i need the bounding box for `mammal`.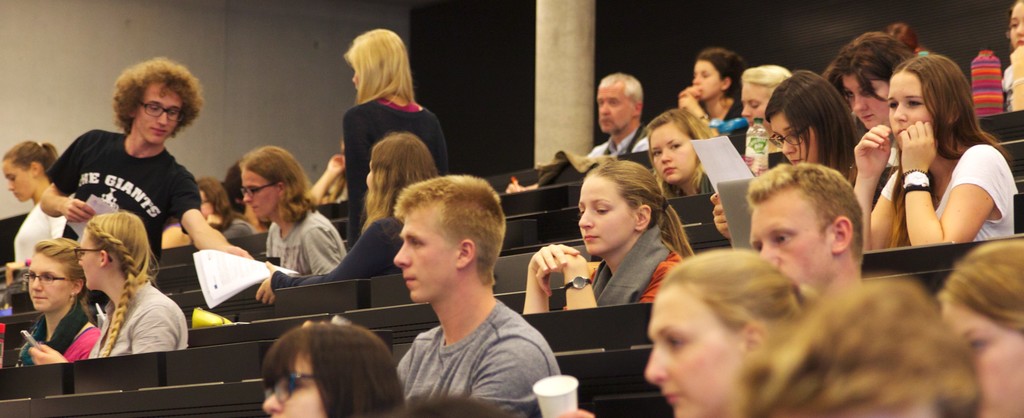
Here it is: bbox=(652, 106, 714, 193).
